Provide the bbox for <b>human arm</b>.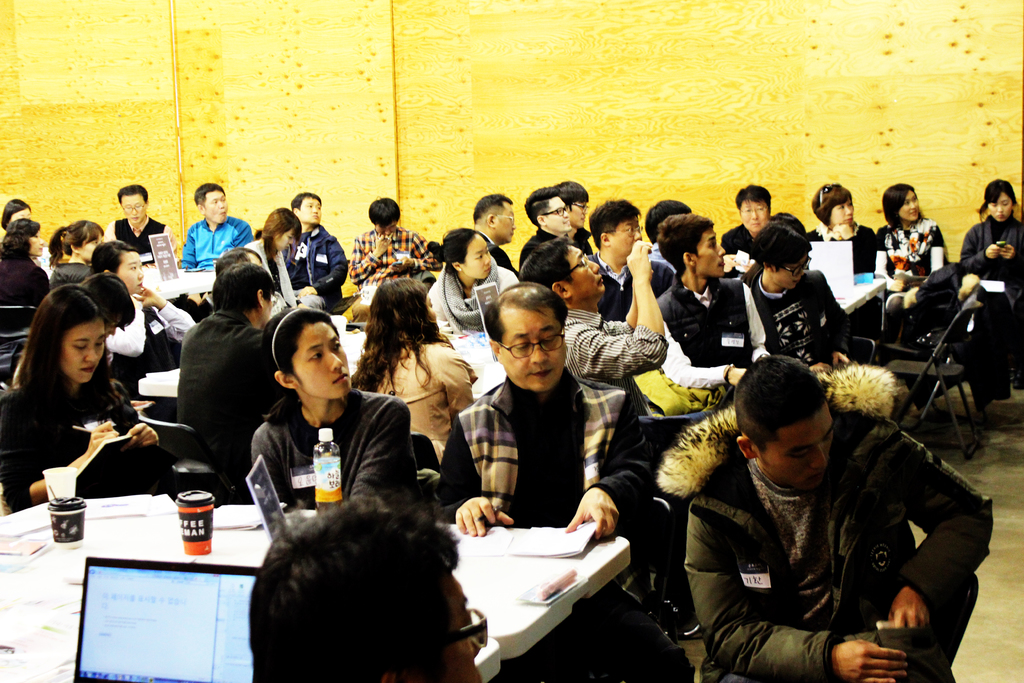
570:379:658:548.
